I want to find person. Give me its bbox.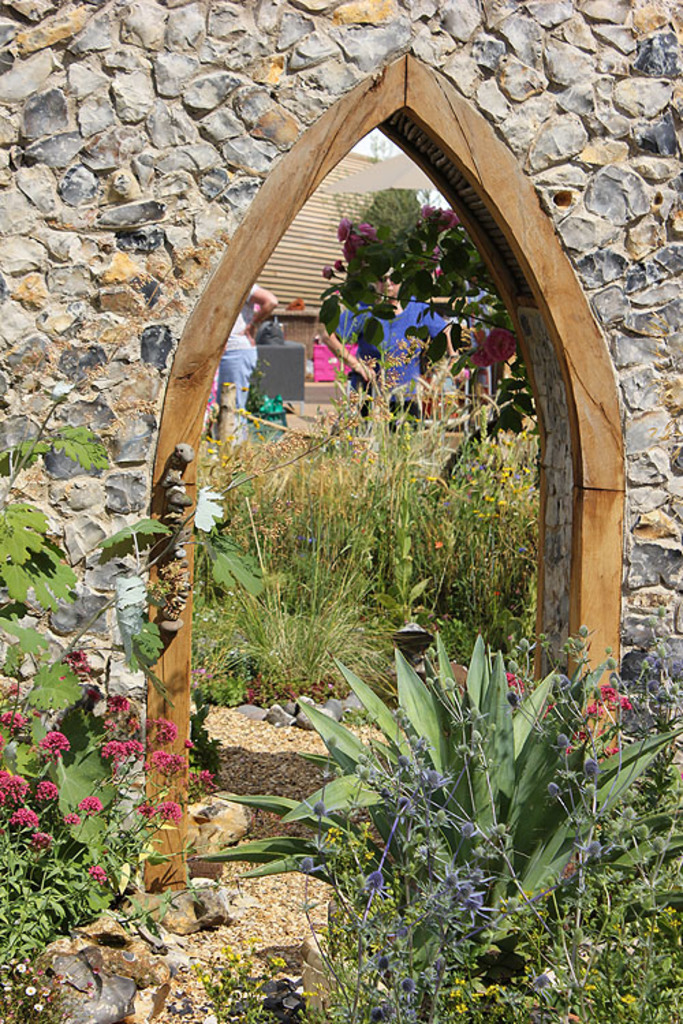
BBox(209, 272, 279, 449).
